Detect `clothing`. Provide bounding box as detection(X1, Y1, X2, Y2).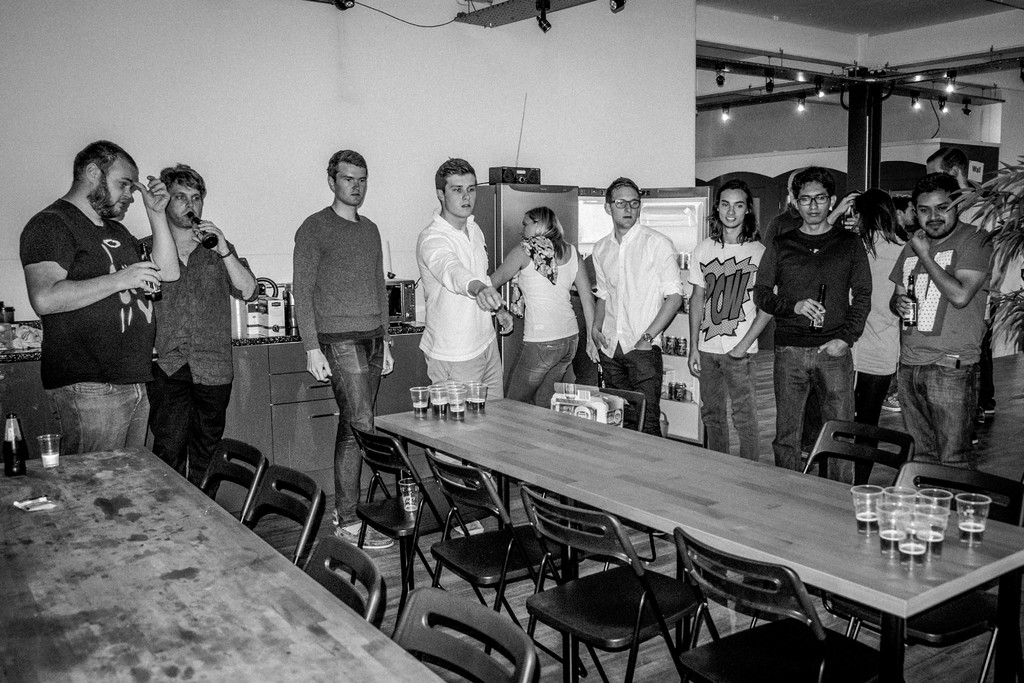
detection(17, 189, 152, 389).
